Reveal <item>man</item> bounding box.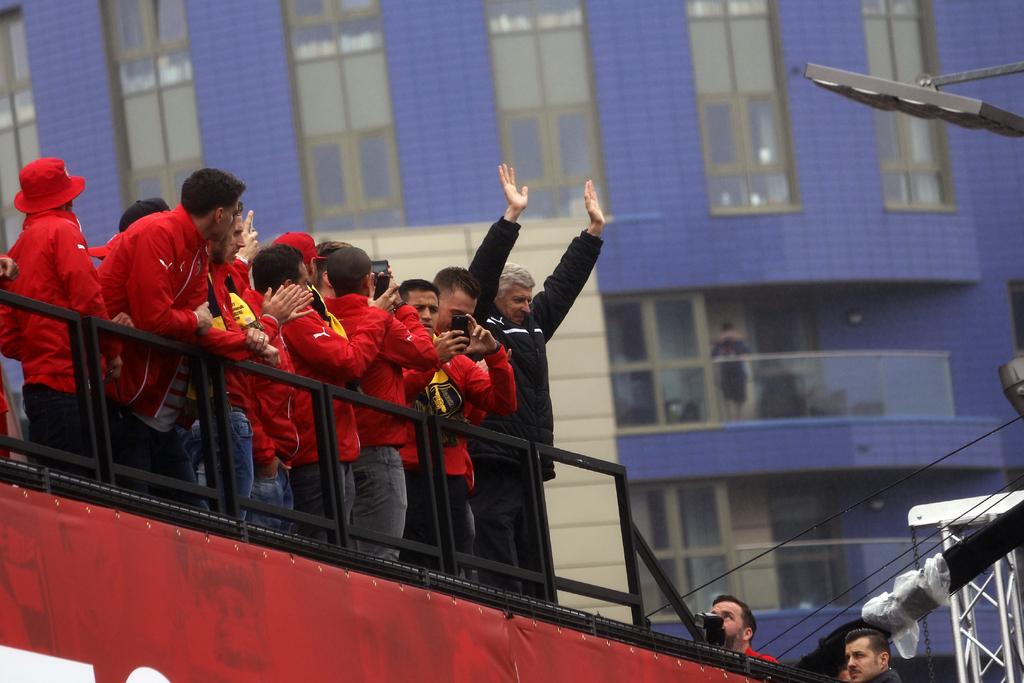
Revealed: bbox(844, 627, 902, 682).
